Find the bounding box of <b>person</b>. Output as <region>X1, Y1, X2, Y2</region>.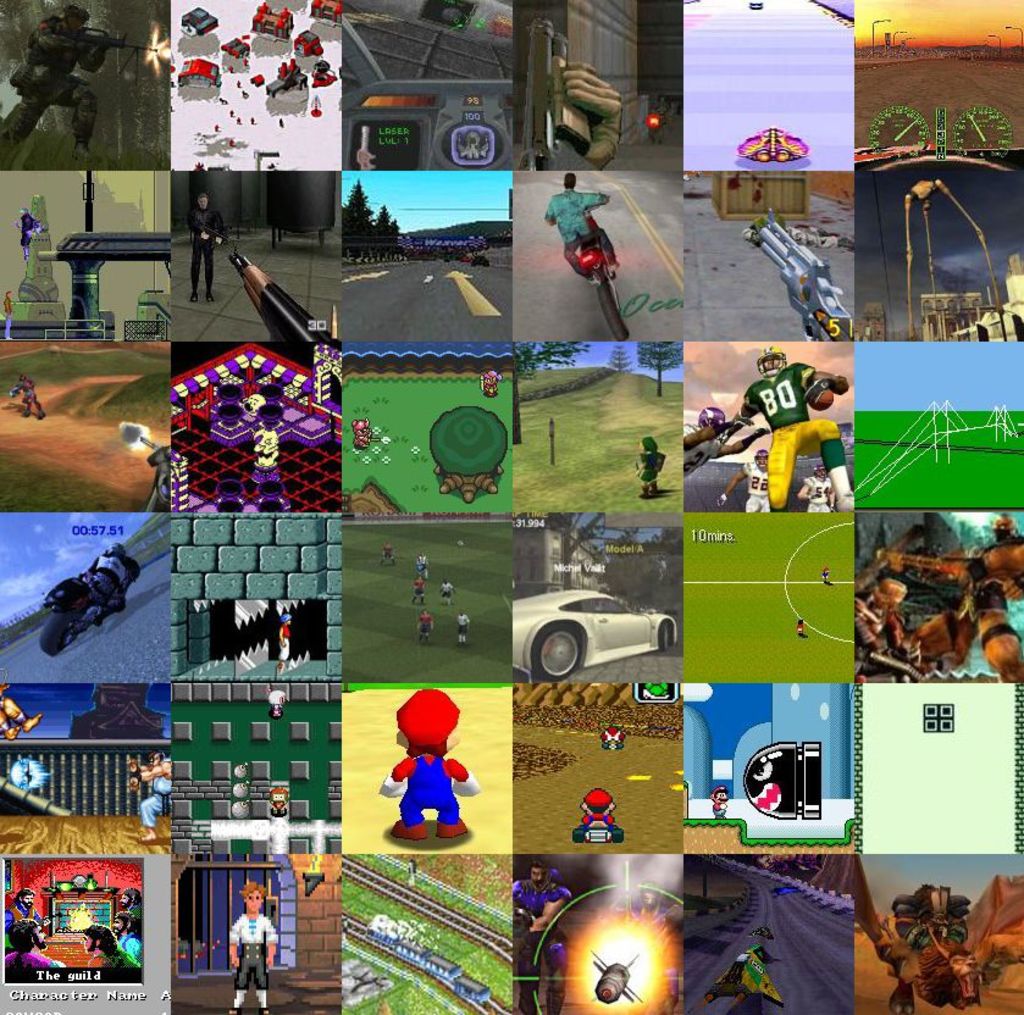
<region>795, 617, 806, 638</region>.
